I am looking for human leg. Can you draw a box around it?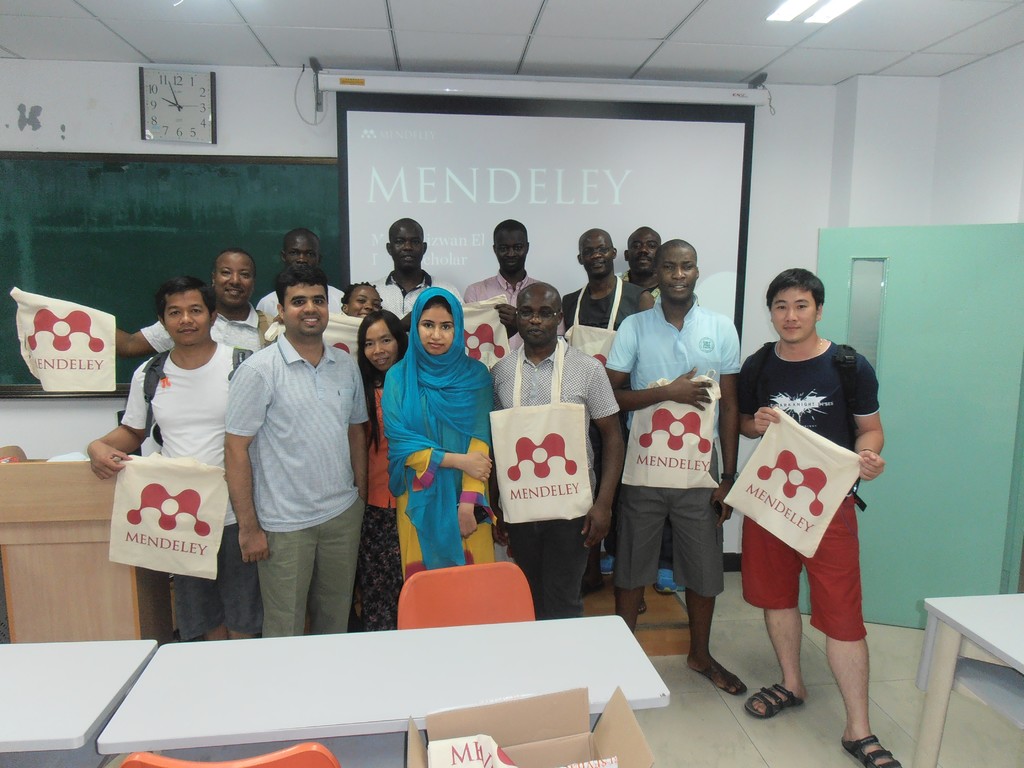
Sure, the bounding box is locate(253, 499, 314, 636).
